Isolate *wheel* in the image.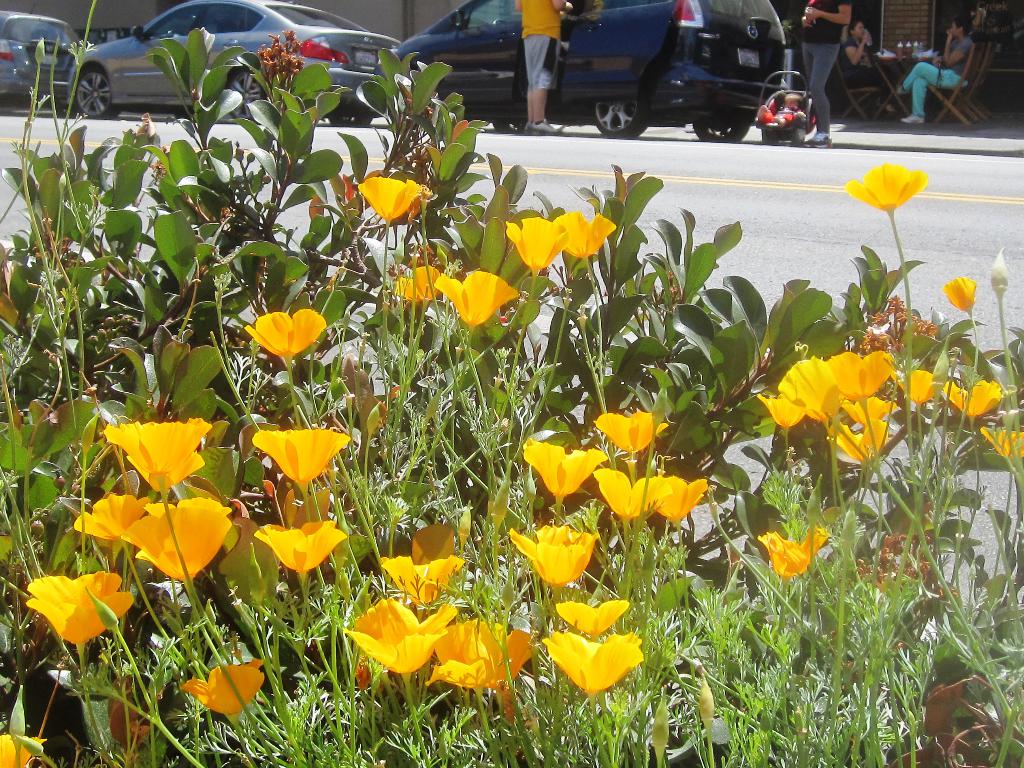
Isolated region: detection(328, 116, 372, 126).
